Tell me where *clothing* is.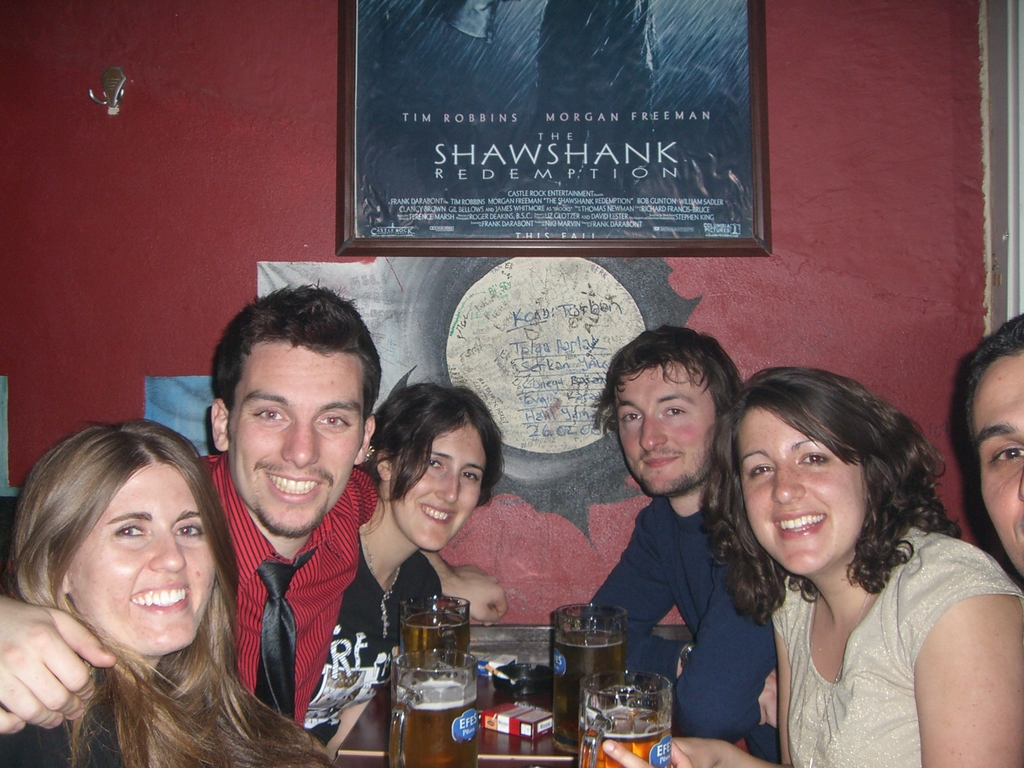
*clothing* is at box(185, 445, 372, 728).
